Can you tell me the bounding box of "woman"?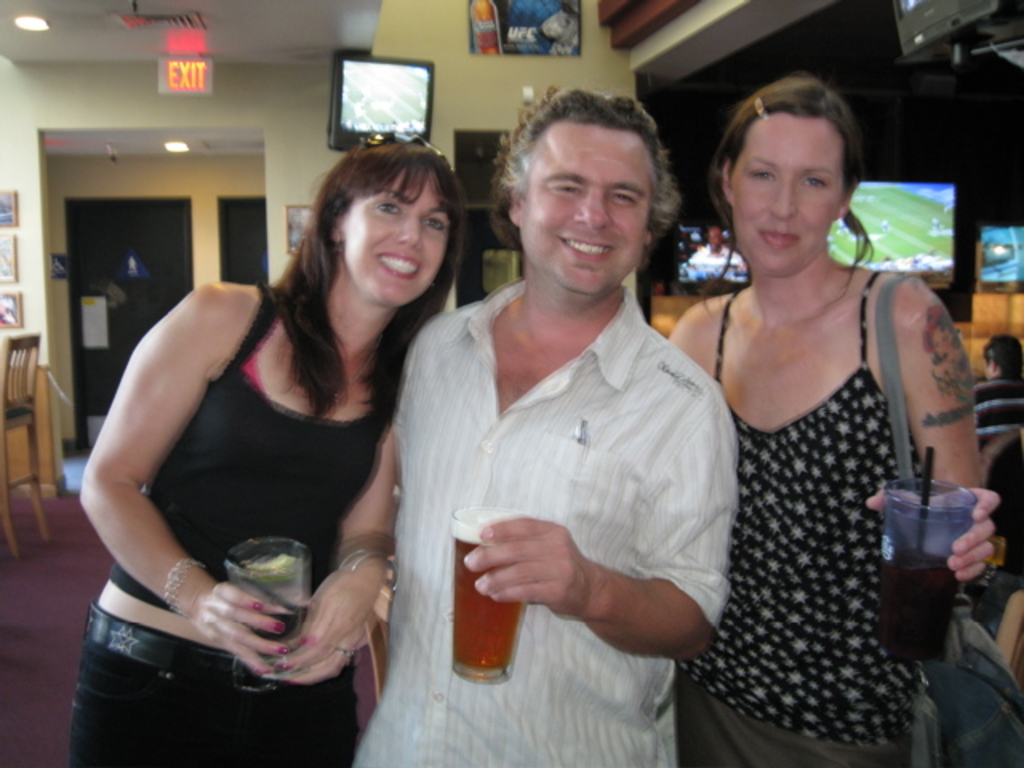
x1=59 y1=130 x2=470 y2=766.
